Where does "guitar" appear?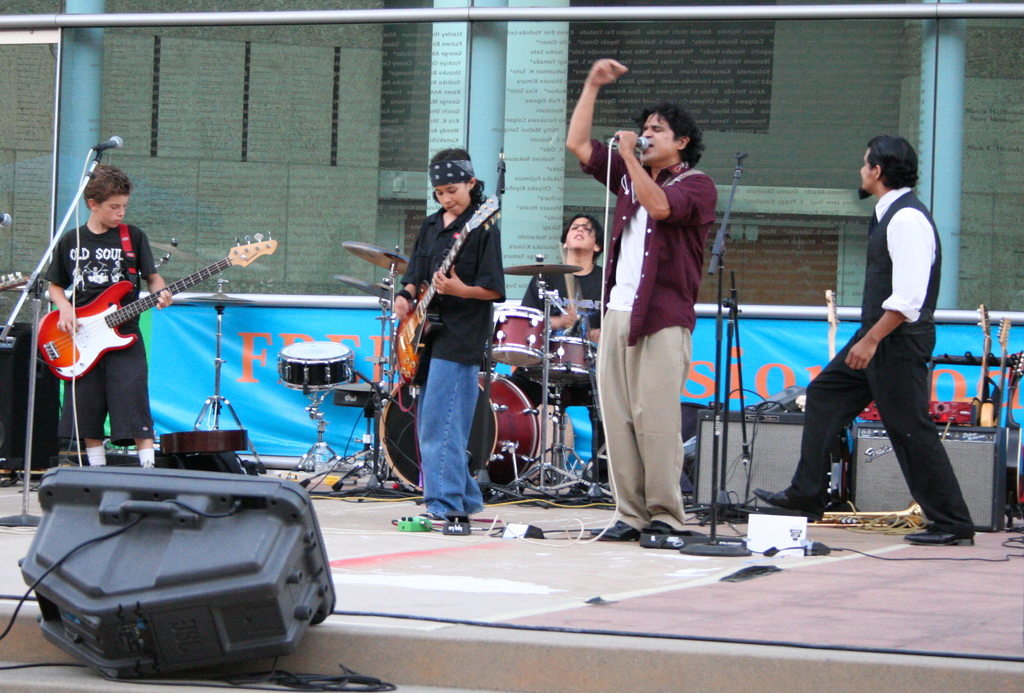
Appears at x1=378 y1=192 x2=503 y2=409.
